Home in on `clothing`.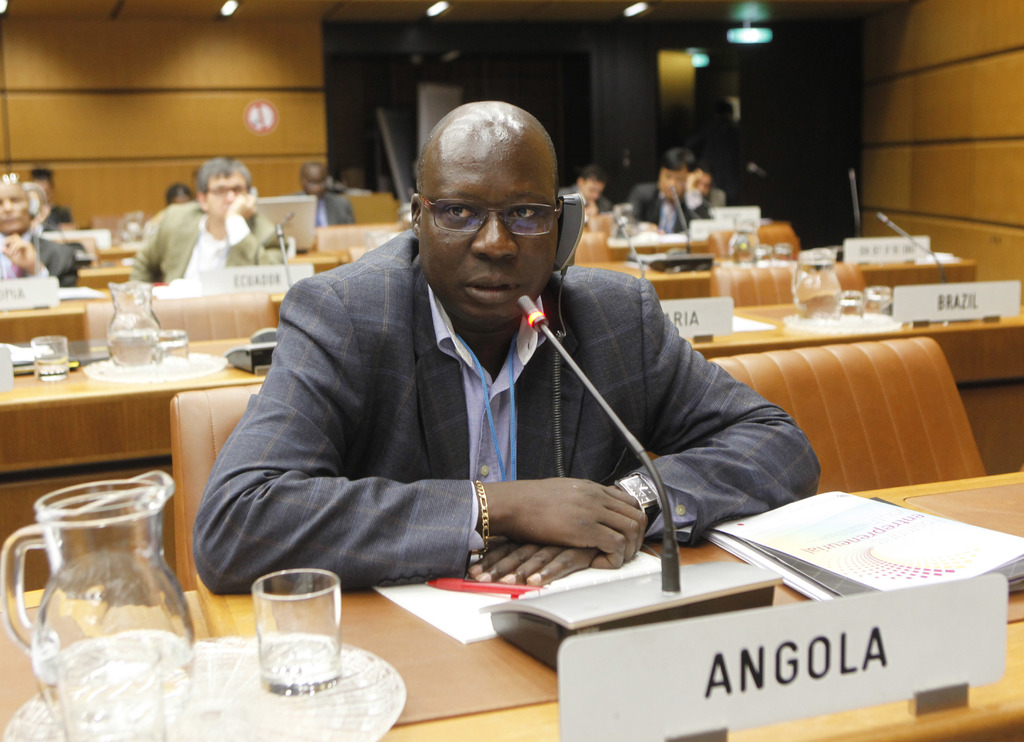
Homed in at 633:182:706:234.
